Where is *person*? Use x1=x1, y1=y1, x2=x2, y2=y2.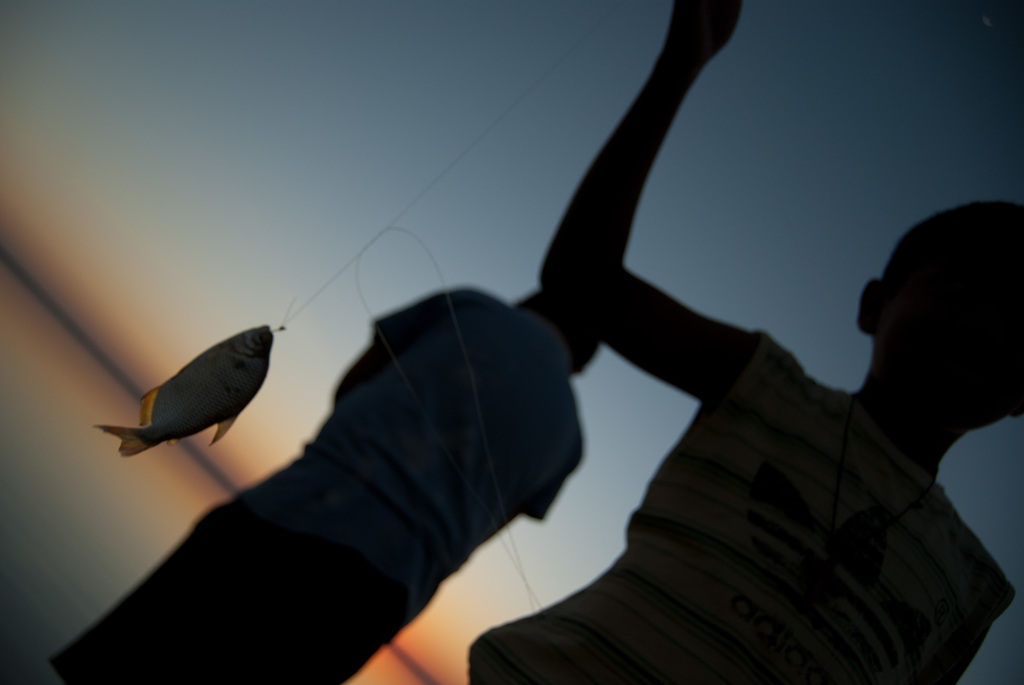
x1=48, y1=285, x2=600, y2=684.
